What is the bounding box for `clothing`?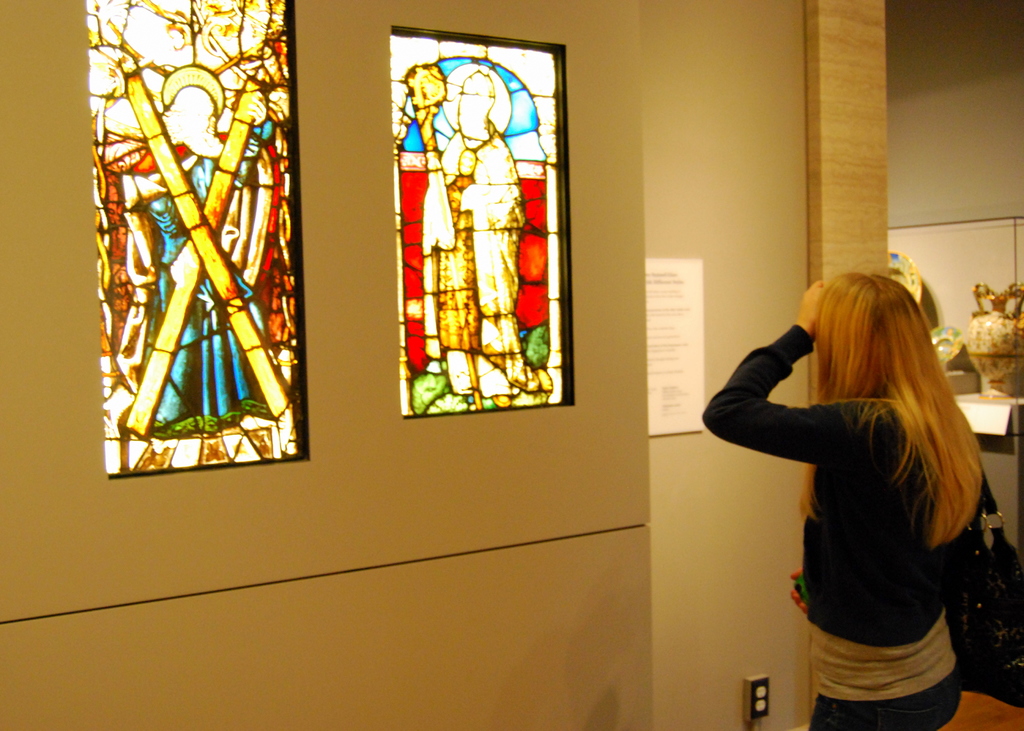
{"x1": 438, "y1": 131, "x2": 524, "y2": 393}.
